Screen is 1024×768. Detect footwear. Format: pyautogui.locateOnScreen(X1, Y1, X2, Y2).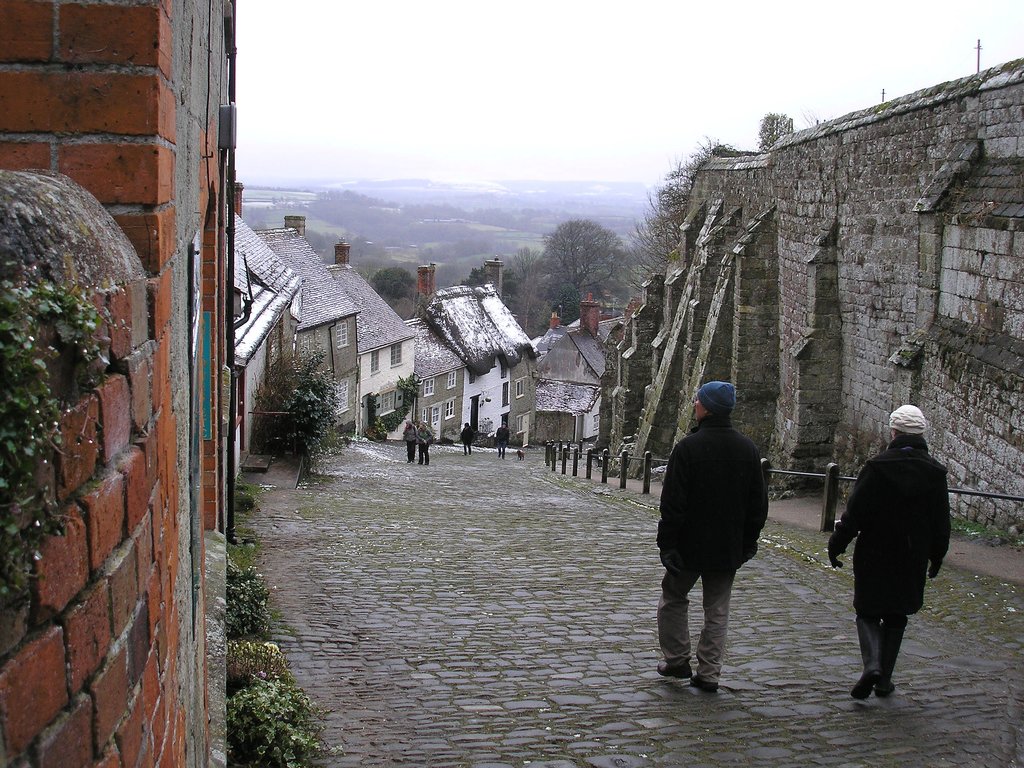
pyautogui.locateOnScreen(876, 680, 891, 692).
